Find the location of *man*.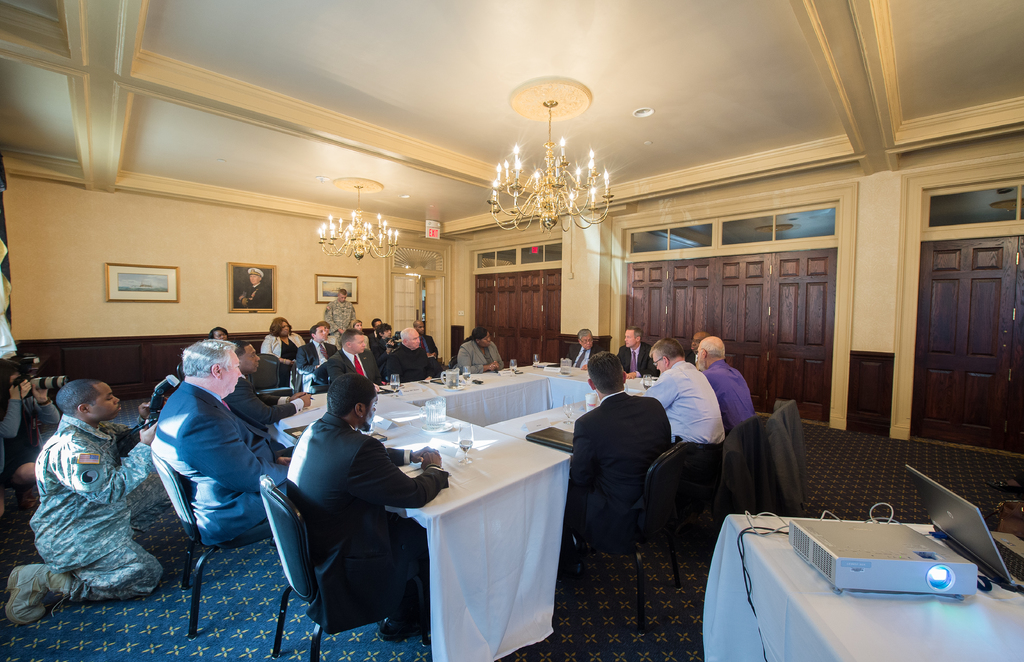
Location: <box>567,329,608,367</box>.
